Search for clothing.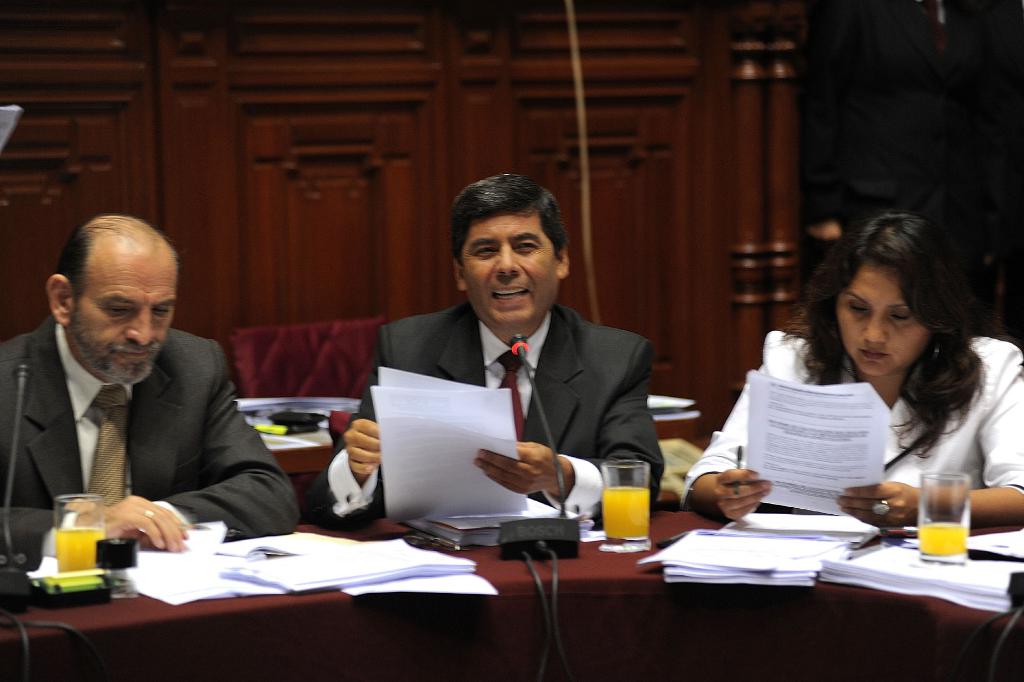
Found at x1=298 y1=292 x2=664 y2=524.
